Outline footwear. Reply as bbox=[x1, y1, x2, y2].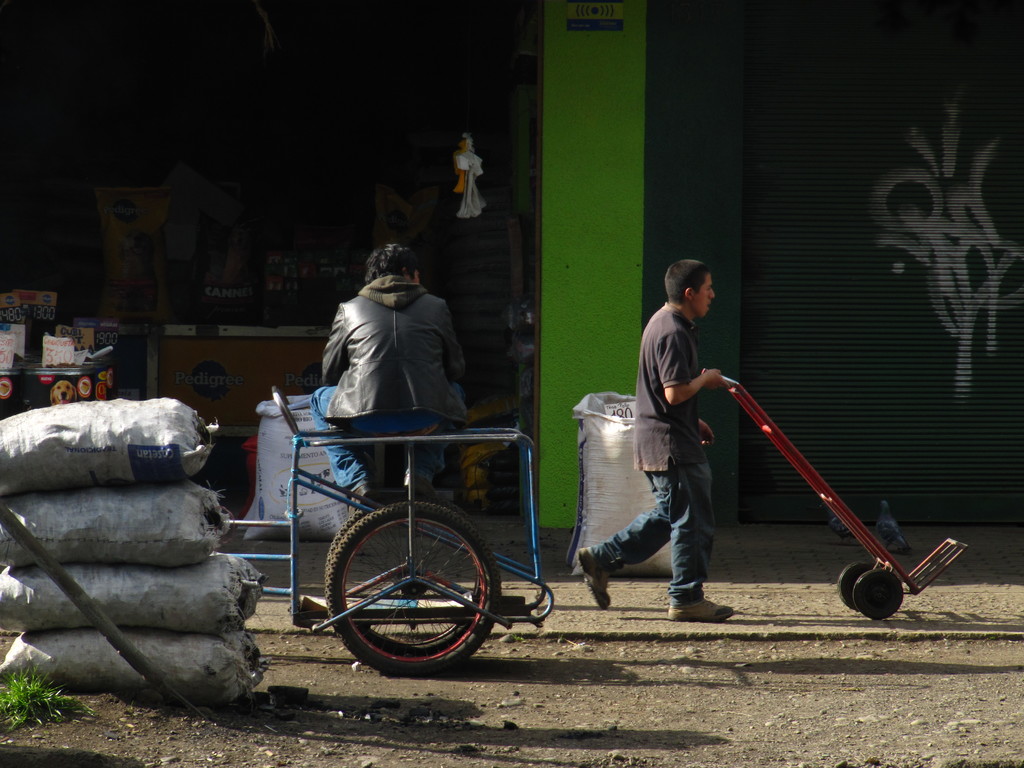
bbox=[348, 481, 382, 516].
